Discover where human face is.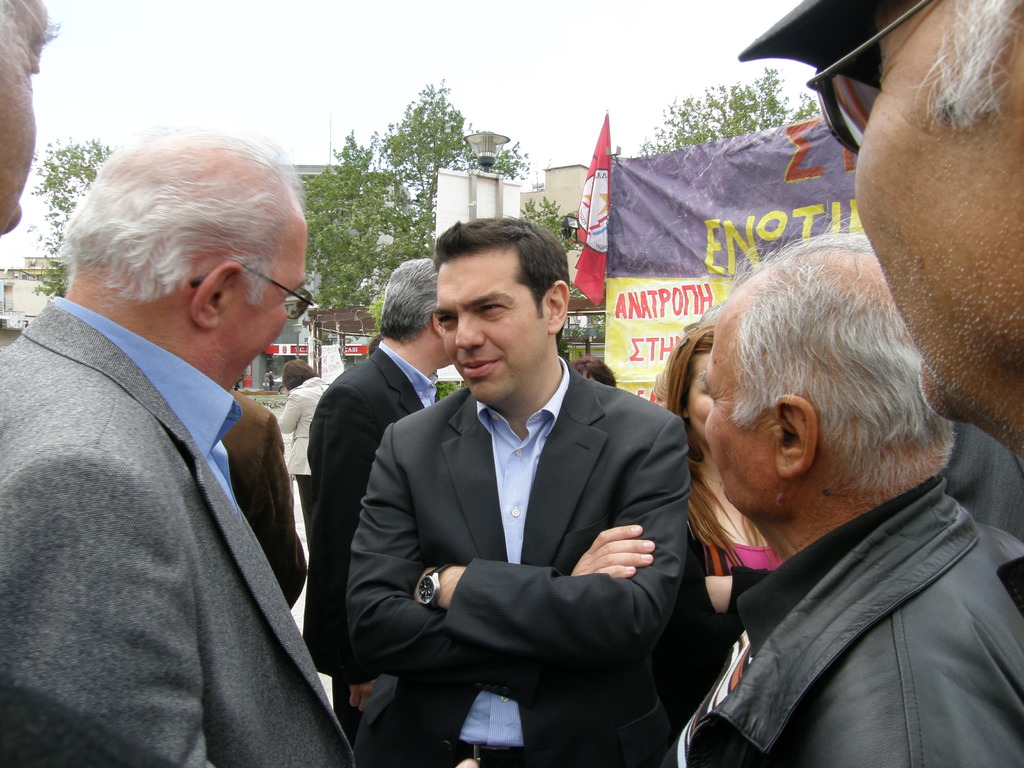
Discovered at pyautogui.locateOnScreen(209, 220, 308, 390).
